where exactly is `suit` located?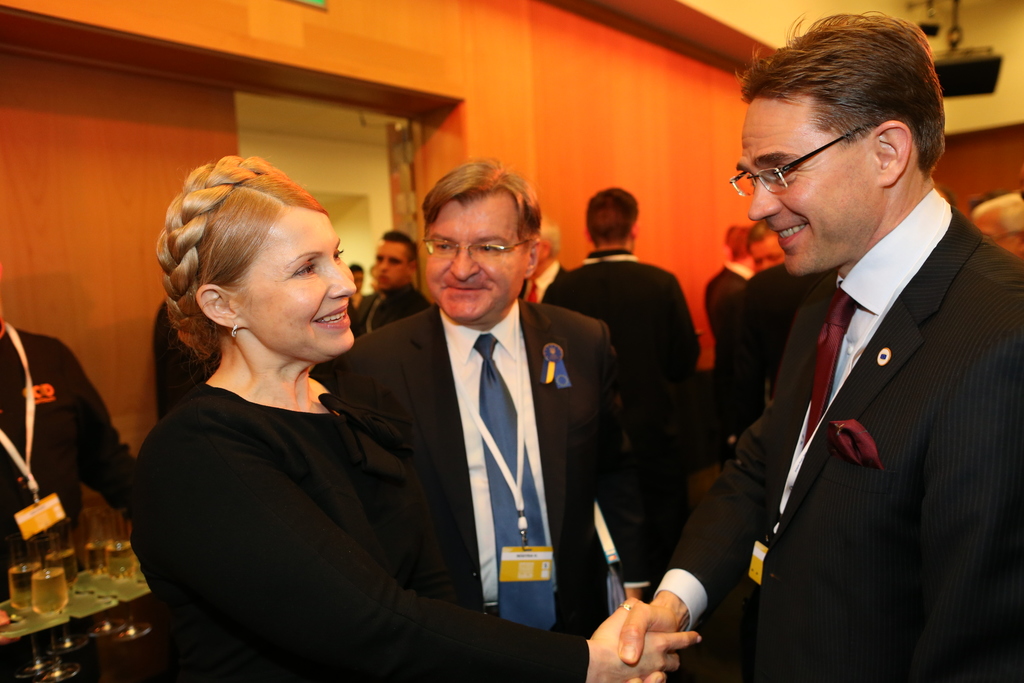
Its bounding box is region(714, 255, 820, 470).
